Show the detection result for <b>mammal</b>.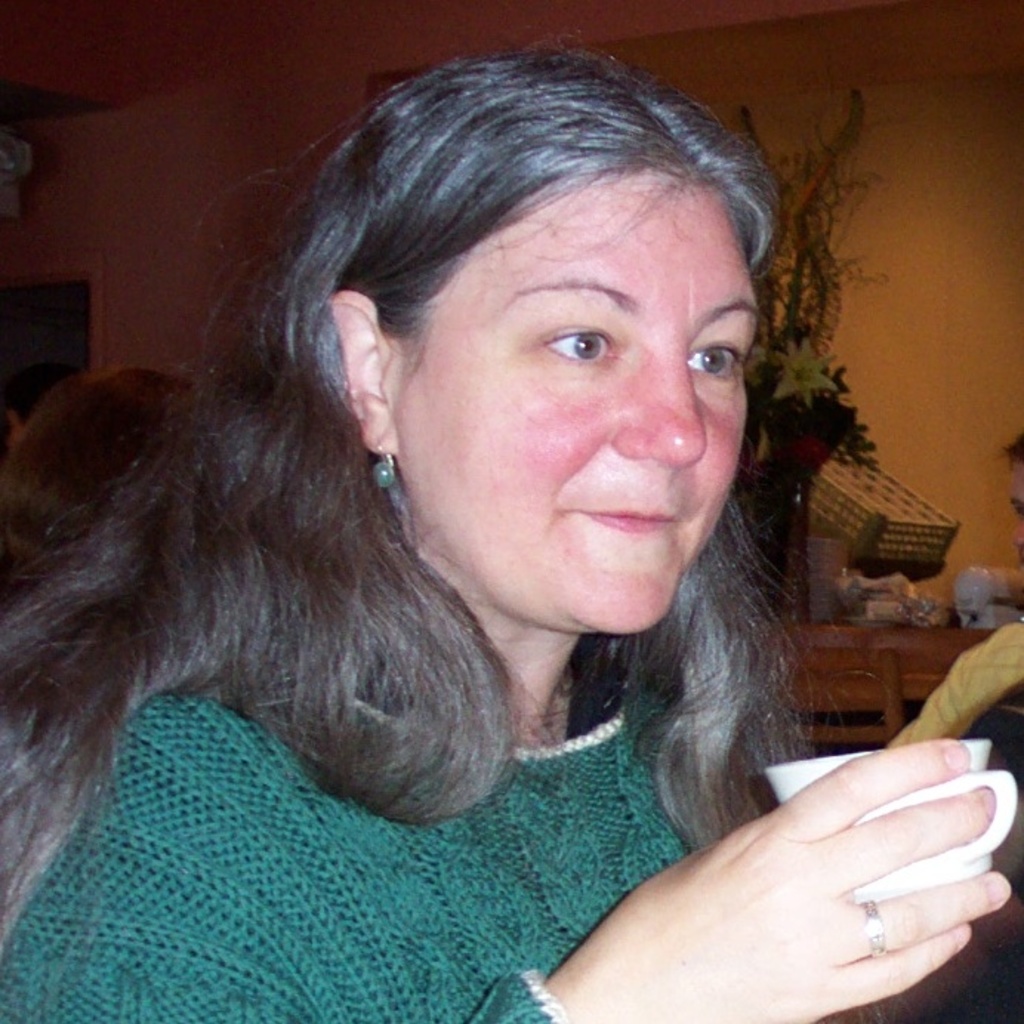
1005, 432, 1023, 568.
